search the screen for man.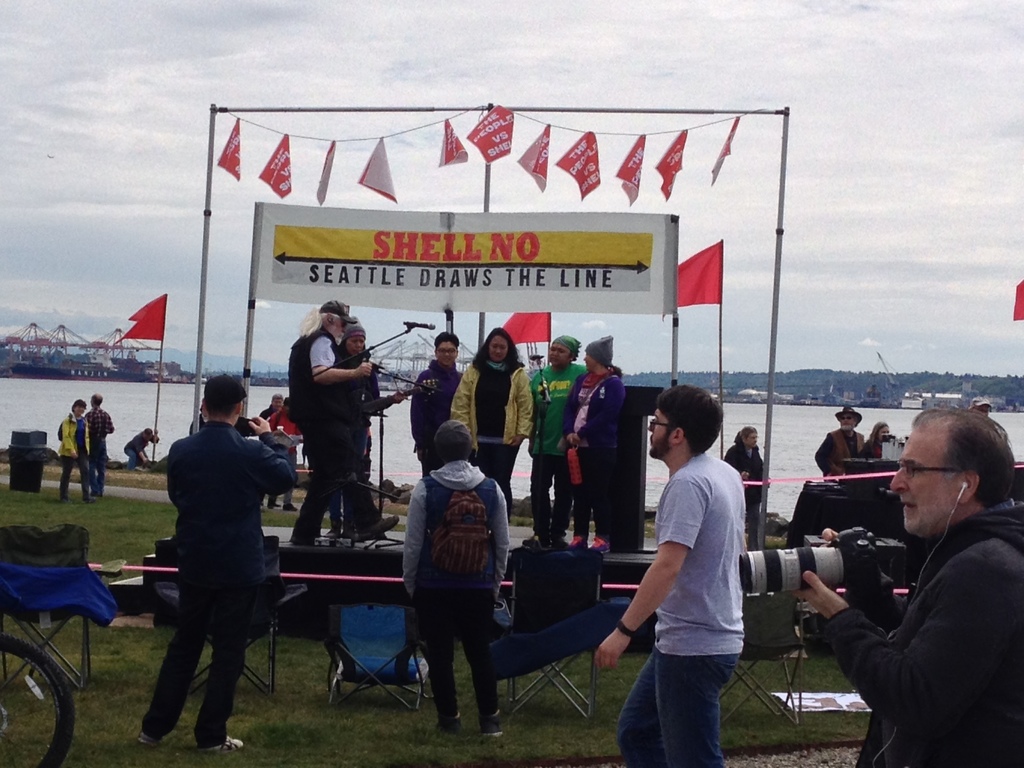
Found at box=[971, 396, 988, 416].
